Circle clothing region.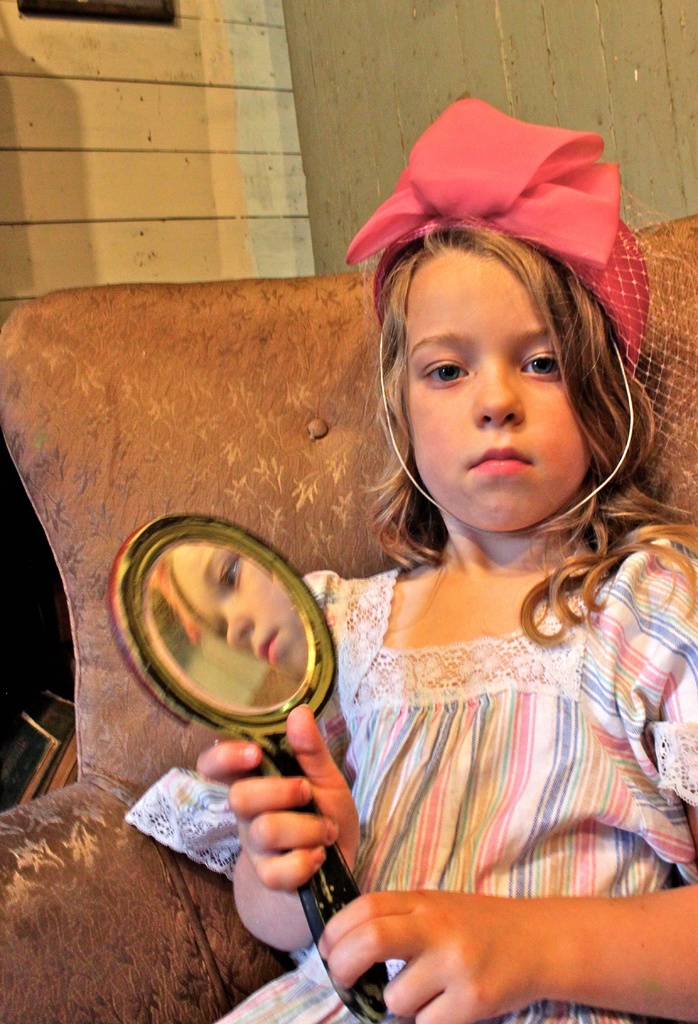
Region: 122:541:697:1023.
